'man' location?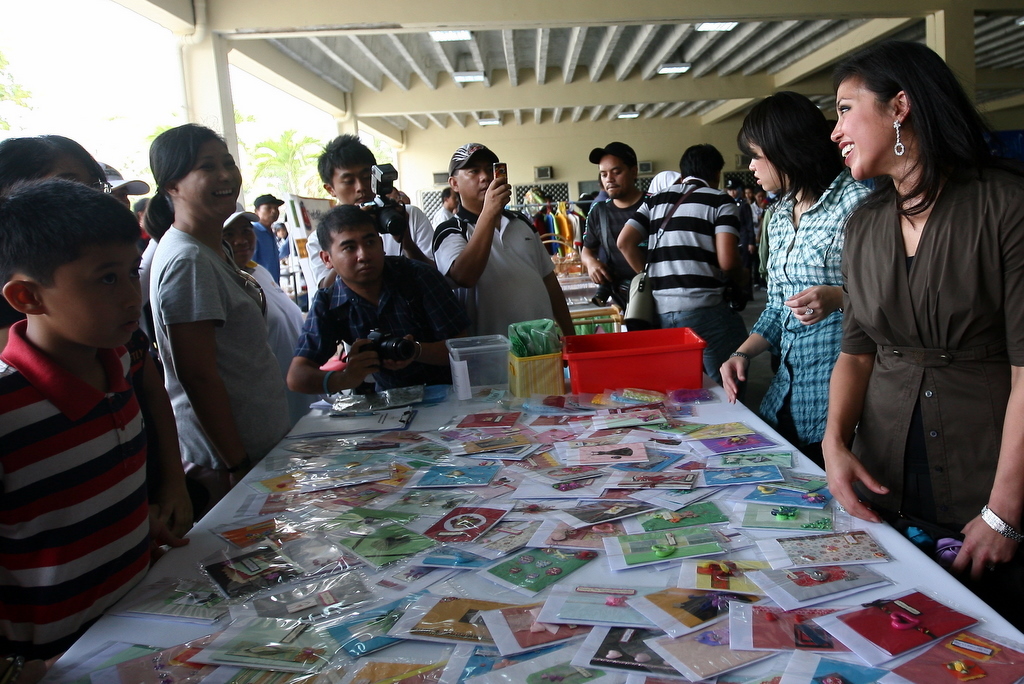
select_region(563, 132, 655, 314)
